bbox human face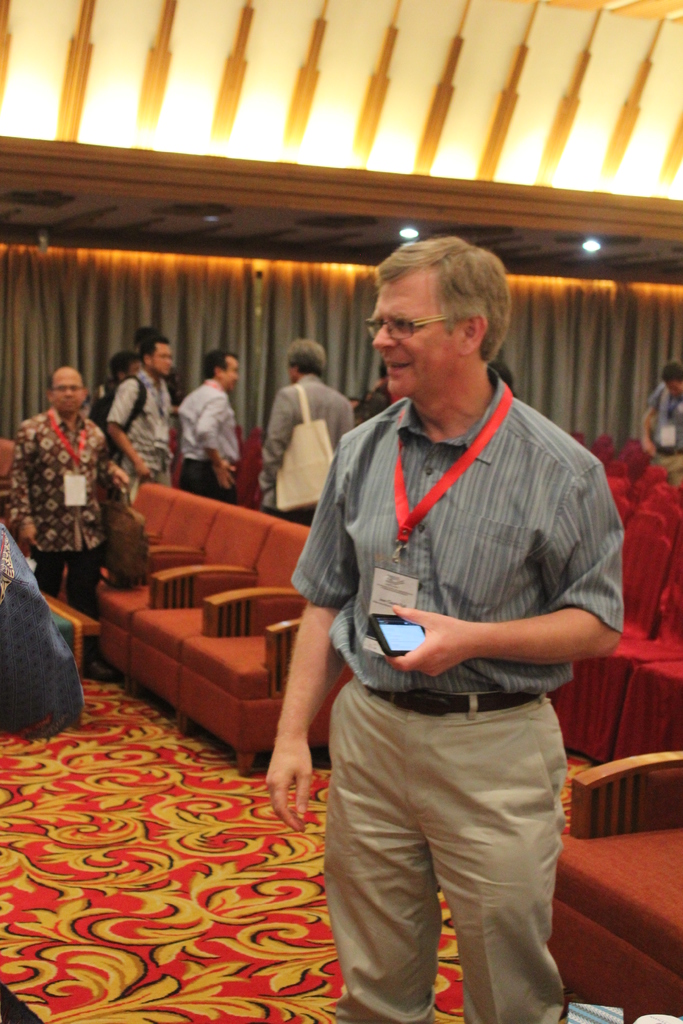
Rect(222, 356, 236, 385)
